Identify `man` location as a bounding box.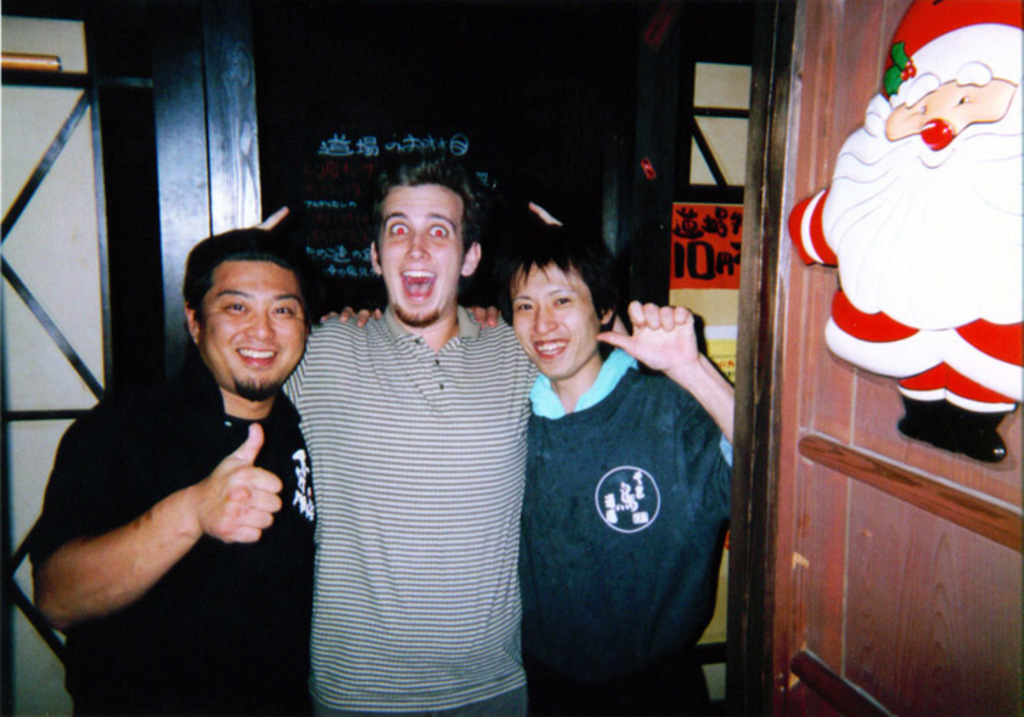
(30,231,316,716).
